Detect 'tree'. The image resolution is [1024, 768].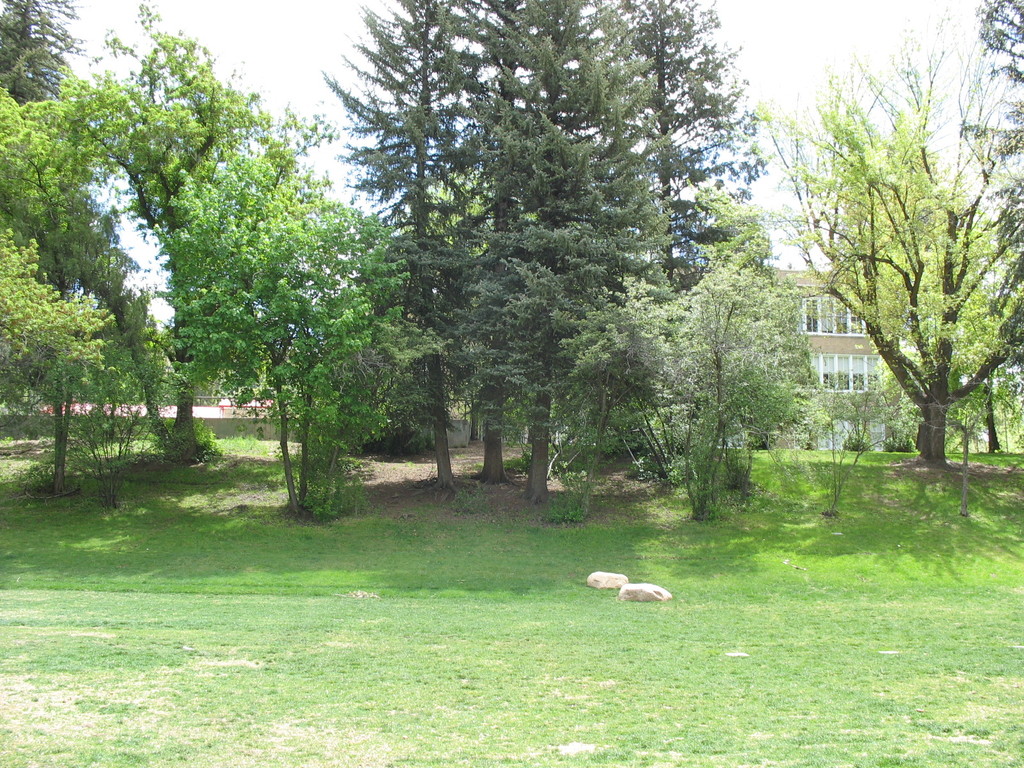
(307, 0, 497, 484).
